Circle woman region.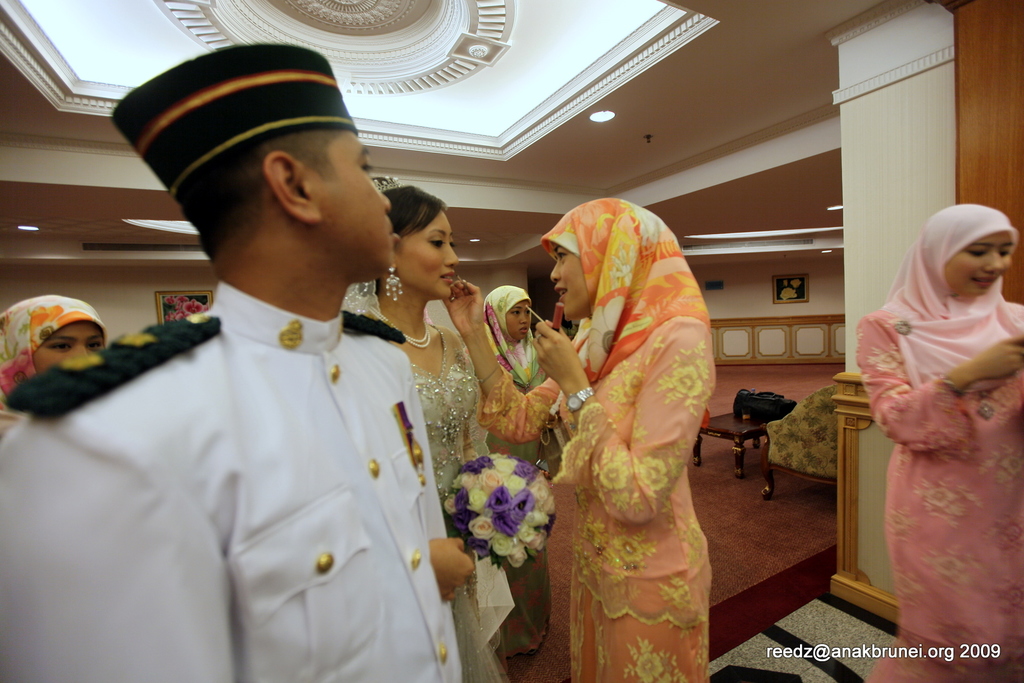
Region: 330 175 504 682.
